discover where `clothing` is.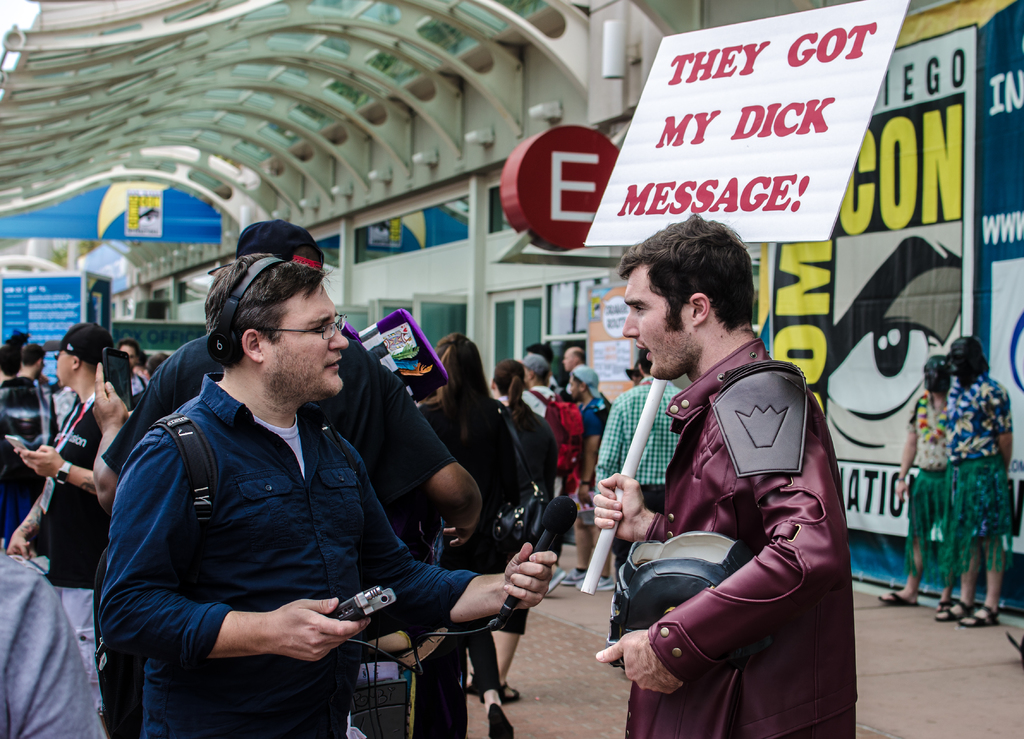
Discovered at bbox=(125, 371, 146, 396).
